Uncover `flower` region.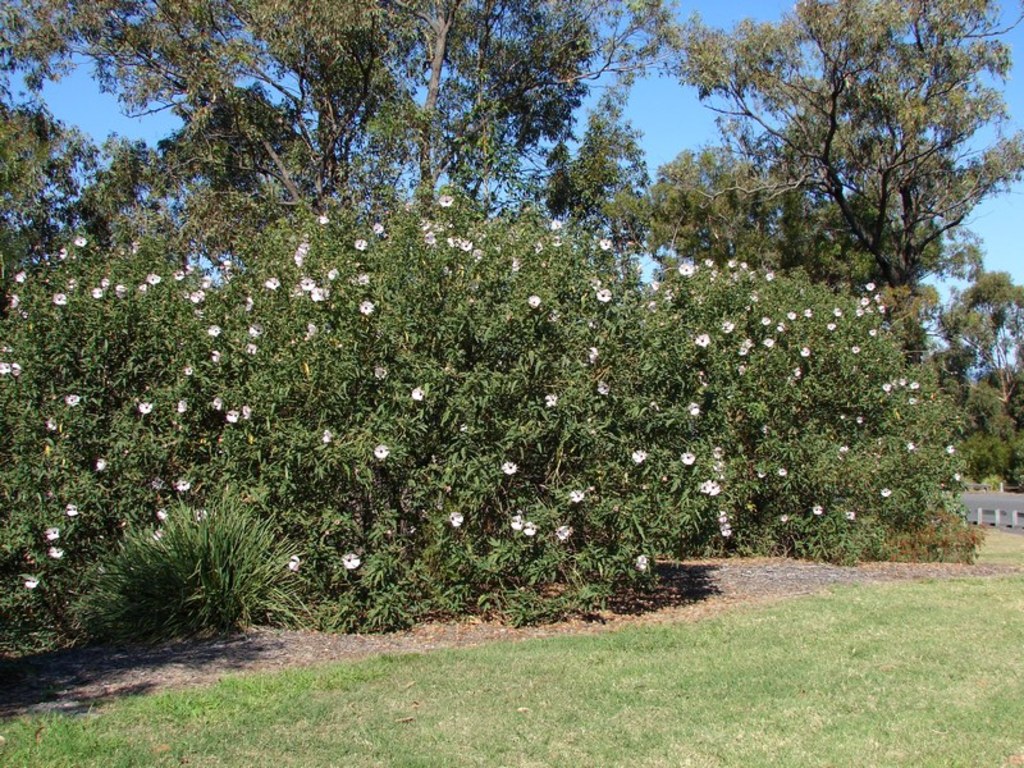
Uncovered: 571,488,585,504.
